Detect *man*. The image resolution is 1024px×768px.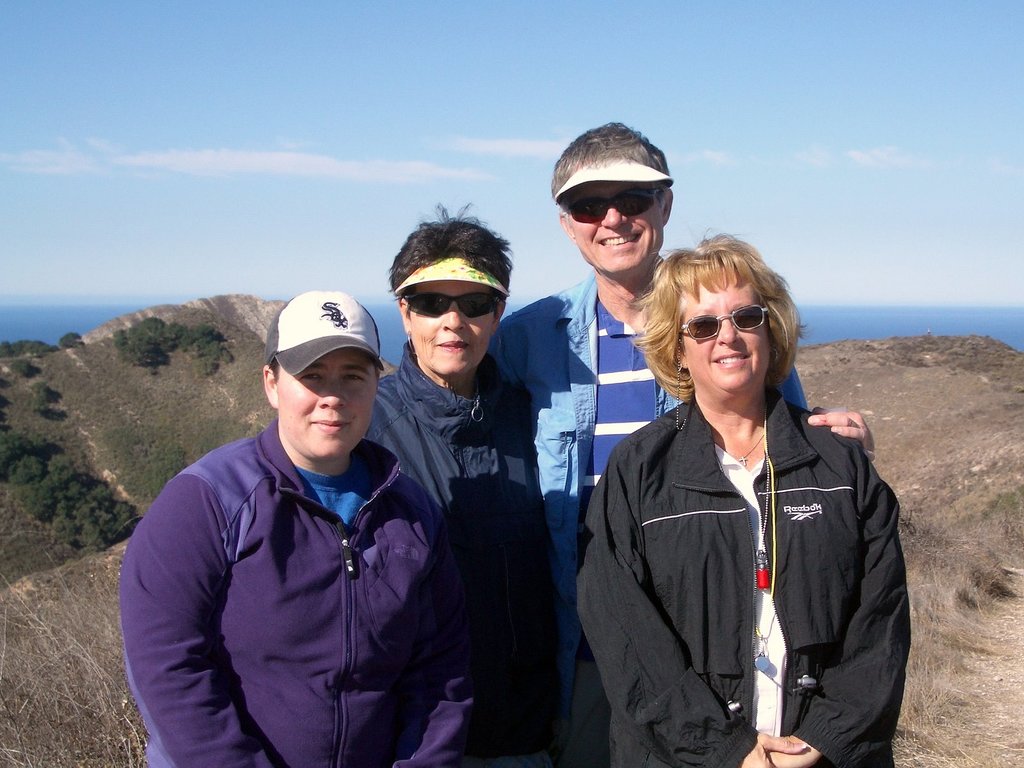
x1=485, y1=118, x2=874, y2=767.
